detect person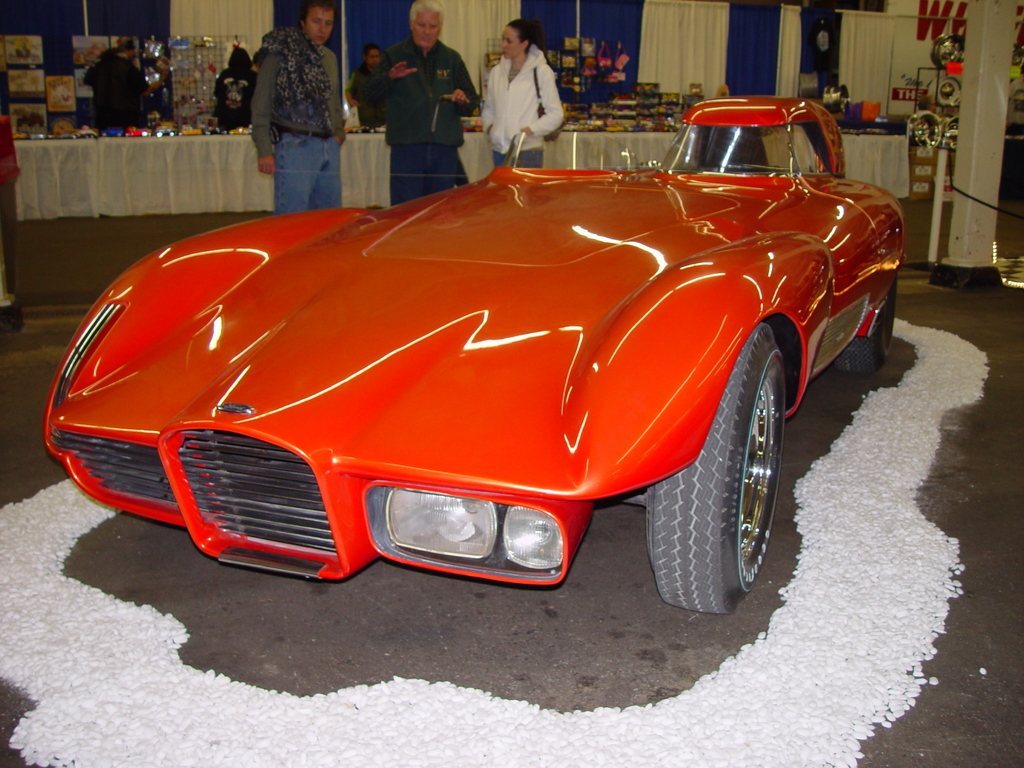
Rect(353, 42, 392, 124)
